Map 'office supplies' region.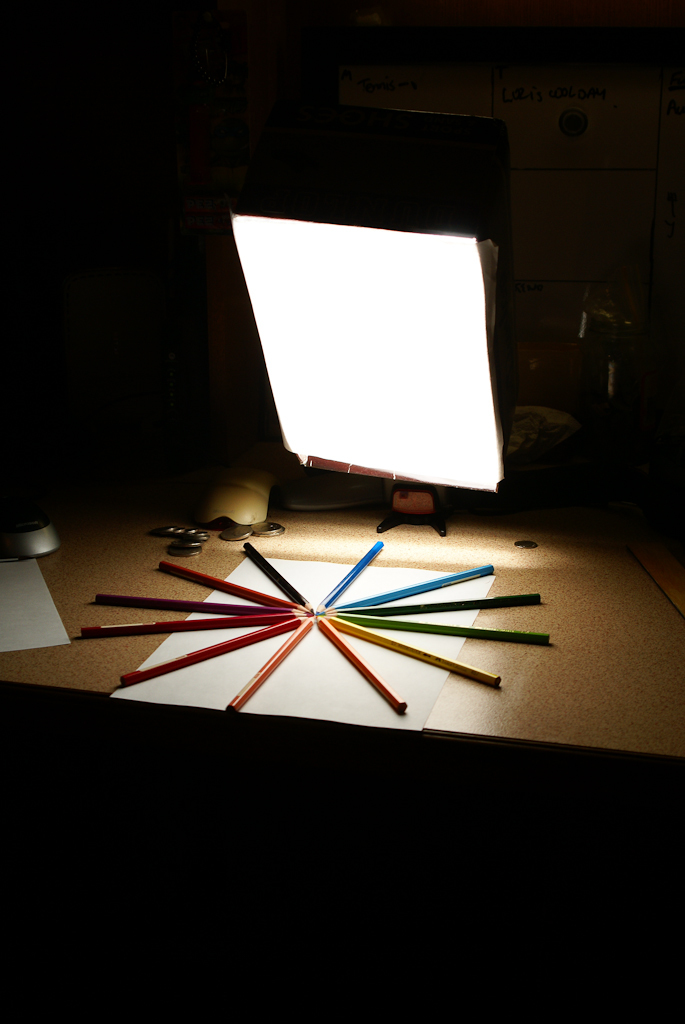
Mapped to <box>152,551,282,601</box>.
